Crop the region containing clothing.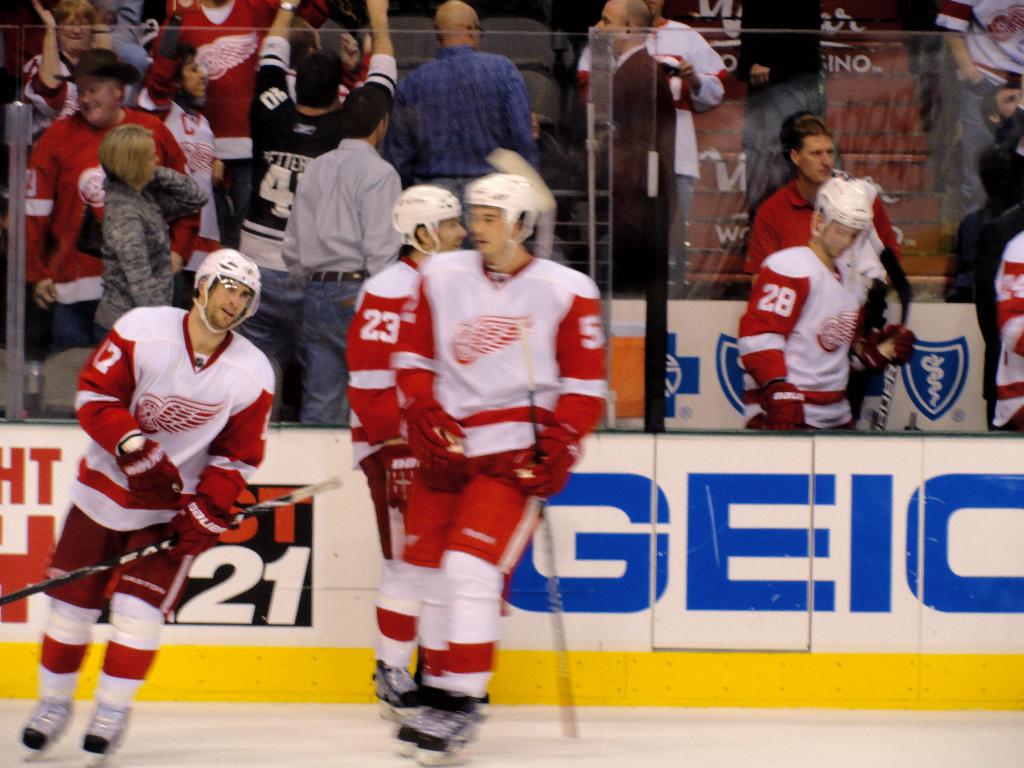
Crop region: Rect(577, 13, 727, 216).
